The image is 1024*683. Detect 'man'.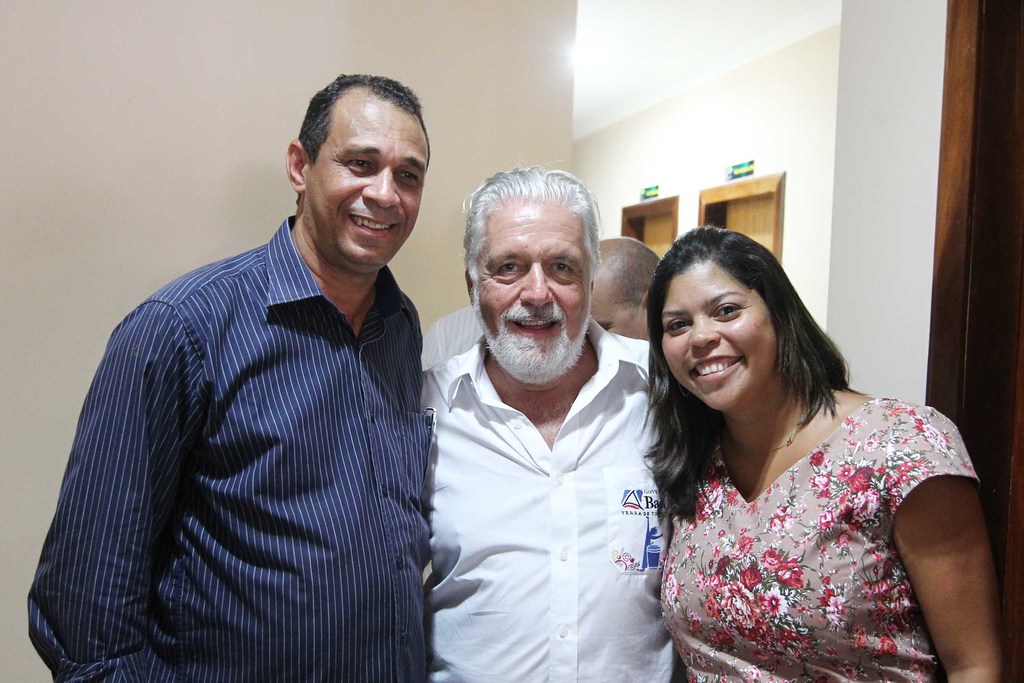
Detection: 582/234/665/348.
